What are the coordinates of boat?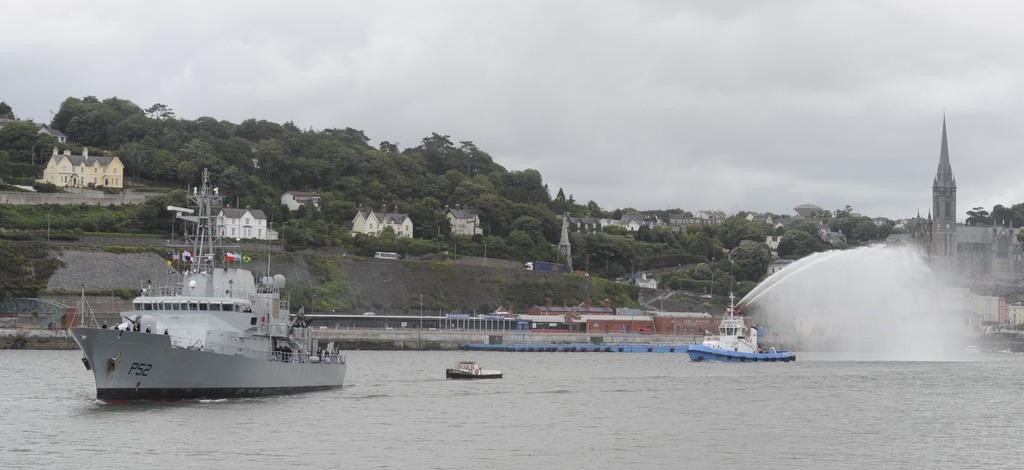
76, 159, 365, 396.
